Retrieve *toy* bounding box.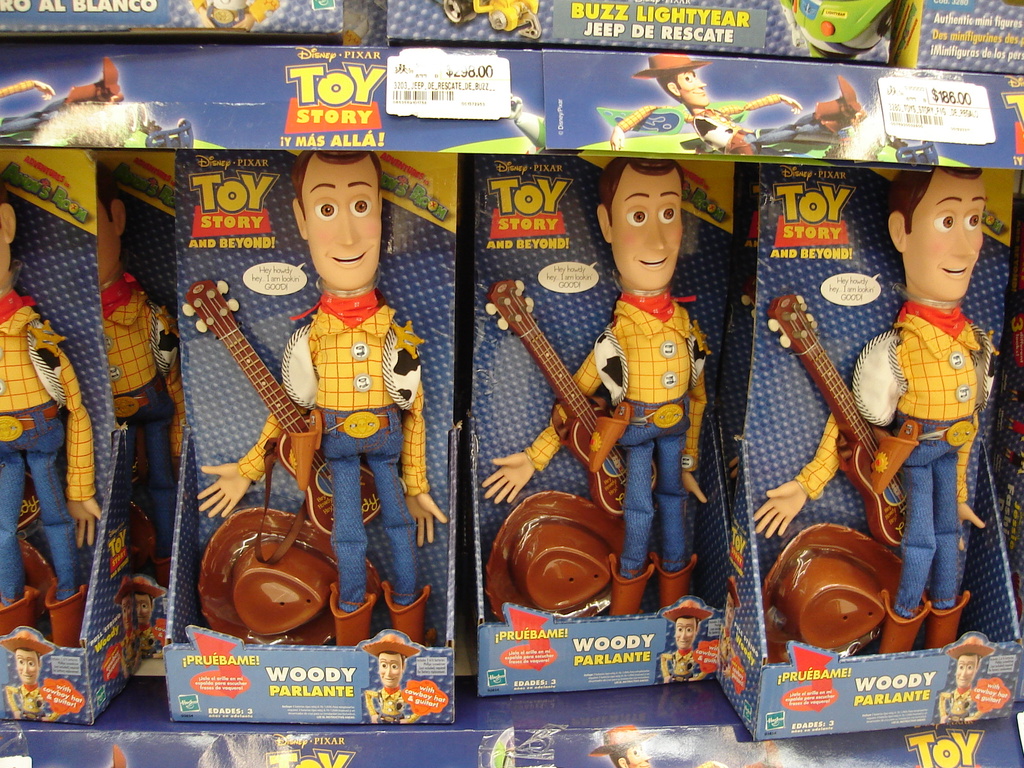
Bounding box: [252, 155, 437, 658].
